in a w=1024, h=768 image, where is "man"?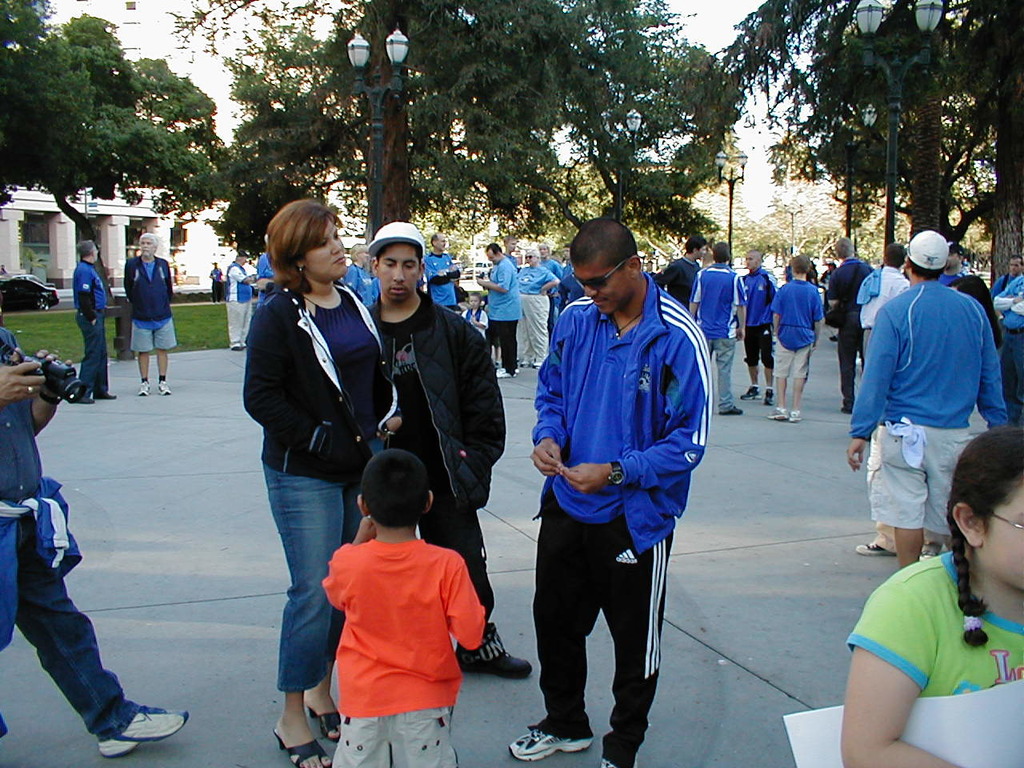
x1=736, y1=244, x2=782, y2=410.
